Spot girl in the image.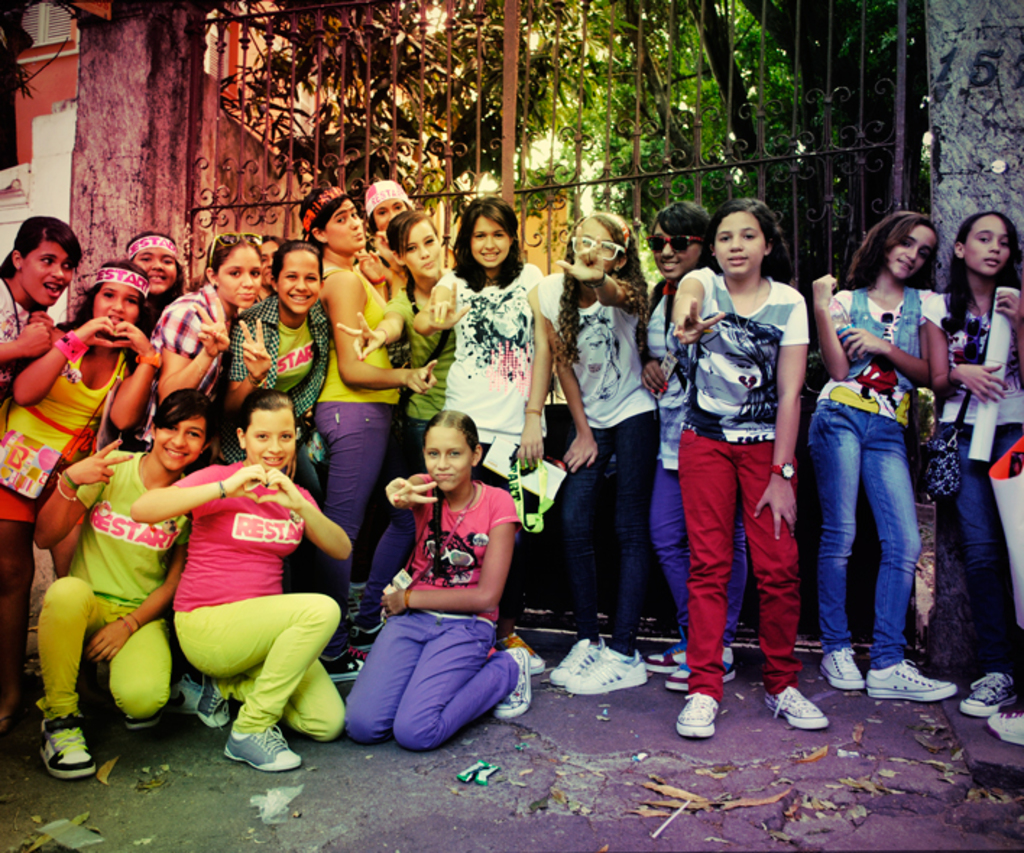
girl found at <box>229,228,327,464</box>.
